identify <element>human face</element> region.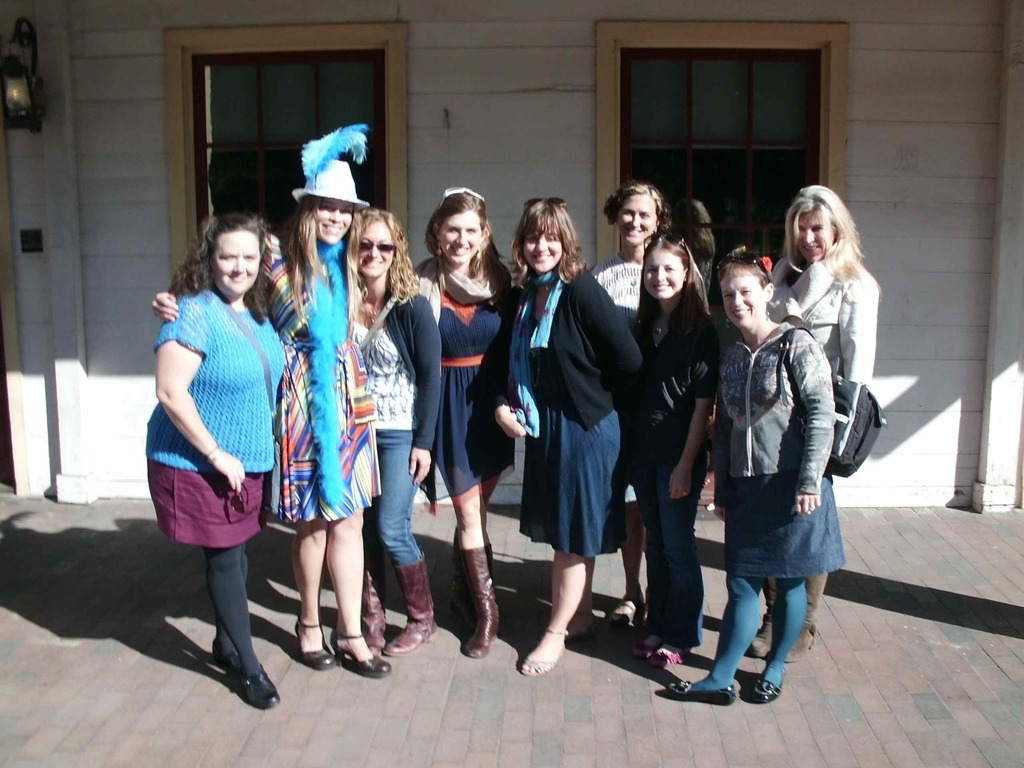
Region: [524,230,562,269].
